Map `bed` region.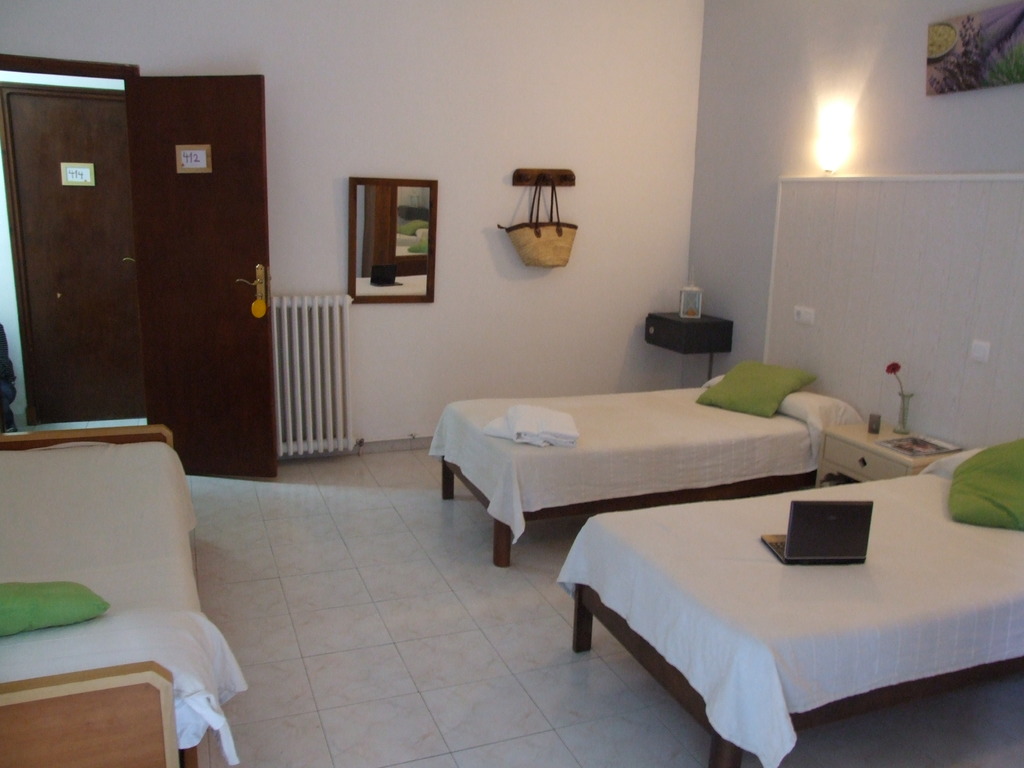
Mapped to <bbox>0, 422, 250, 767</bbox>.
